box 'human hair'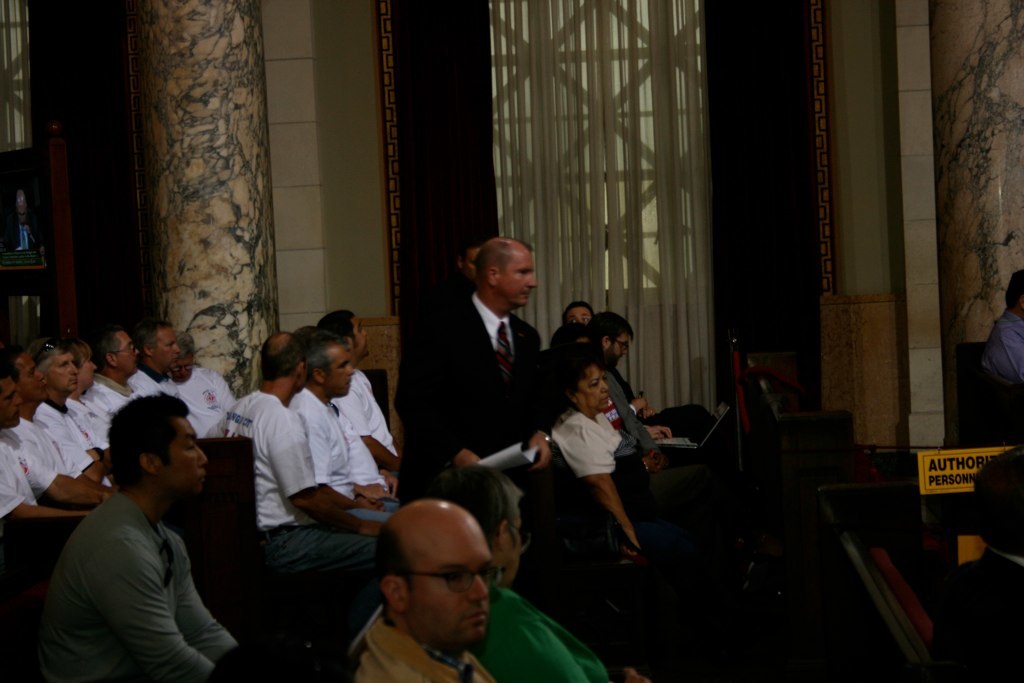
left=303, top=326, right=349, bottom=379
